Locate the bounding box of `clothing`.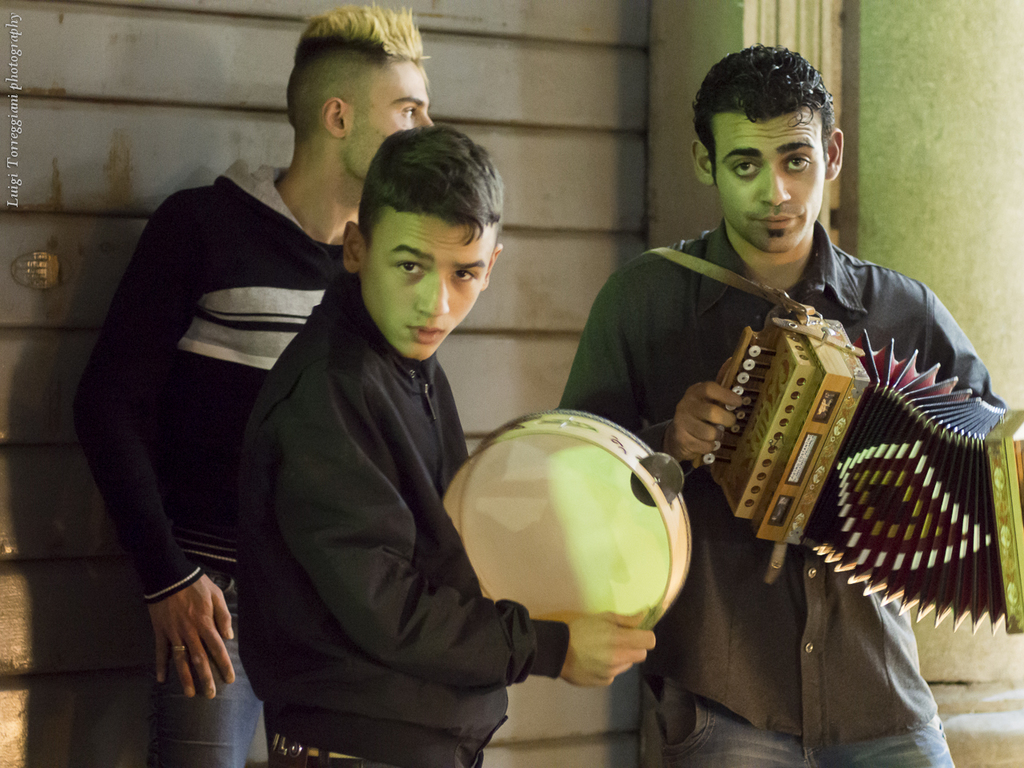
Bounding box: 558:220:1014:767.
